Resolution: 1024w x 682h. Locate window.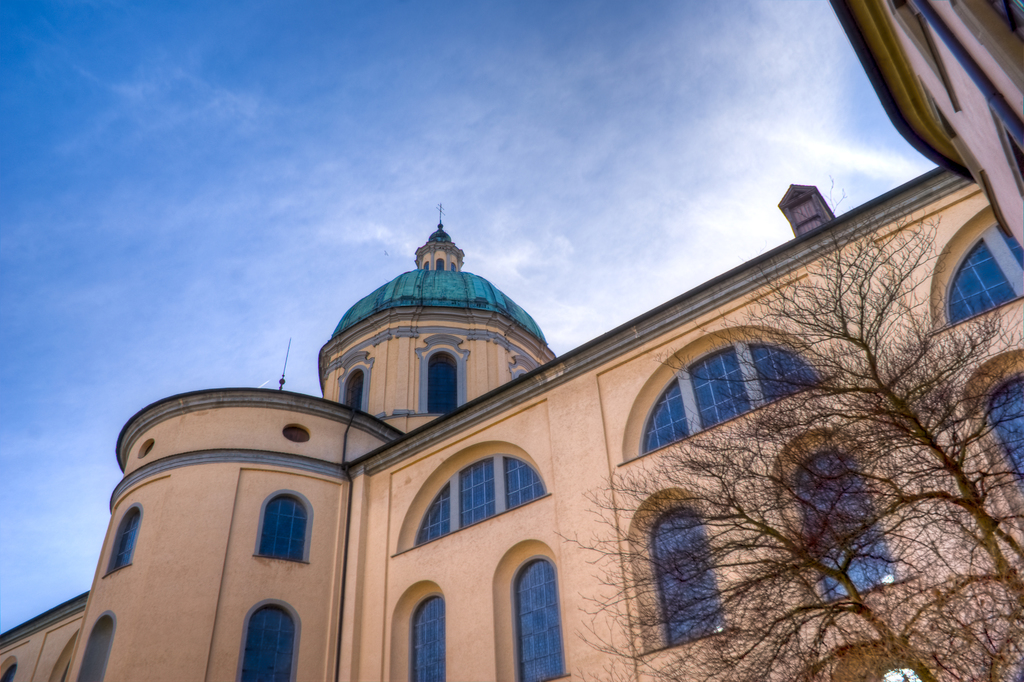
[left=636, top=338, right=804, bottom=456].
